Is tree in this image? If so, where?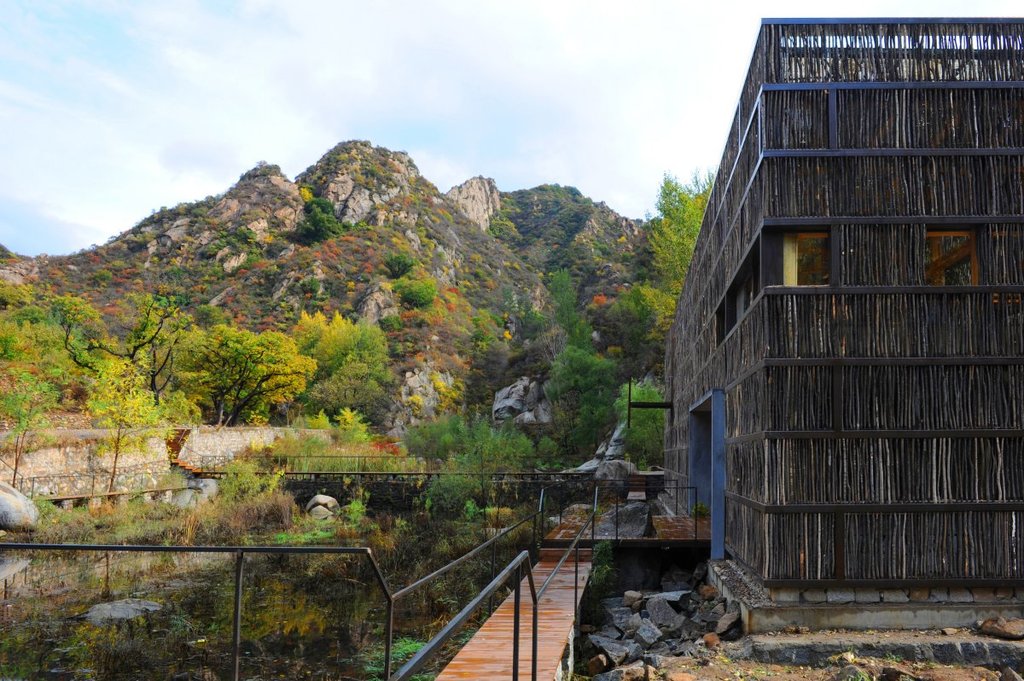
Yes, at box(284, 303, 328, 352).
